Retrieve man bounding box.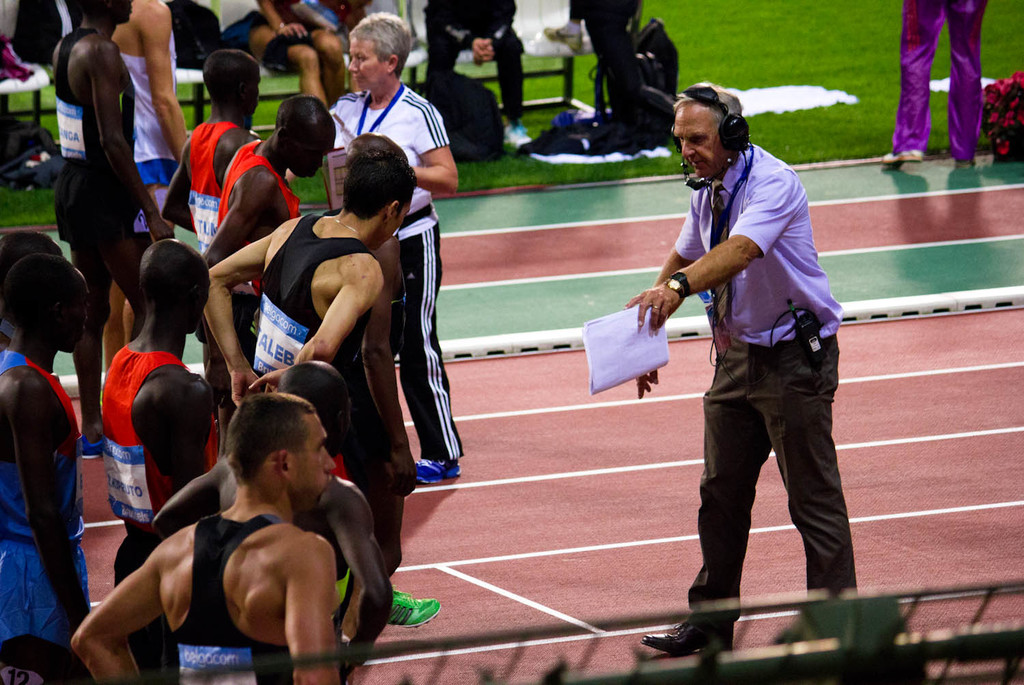
Bounding box: crop(0, 250, 93, 684).
